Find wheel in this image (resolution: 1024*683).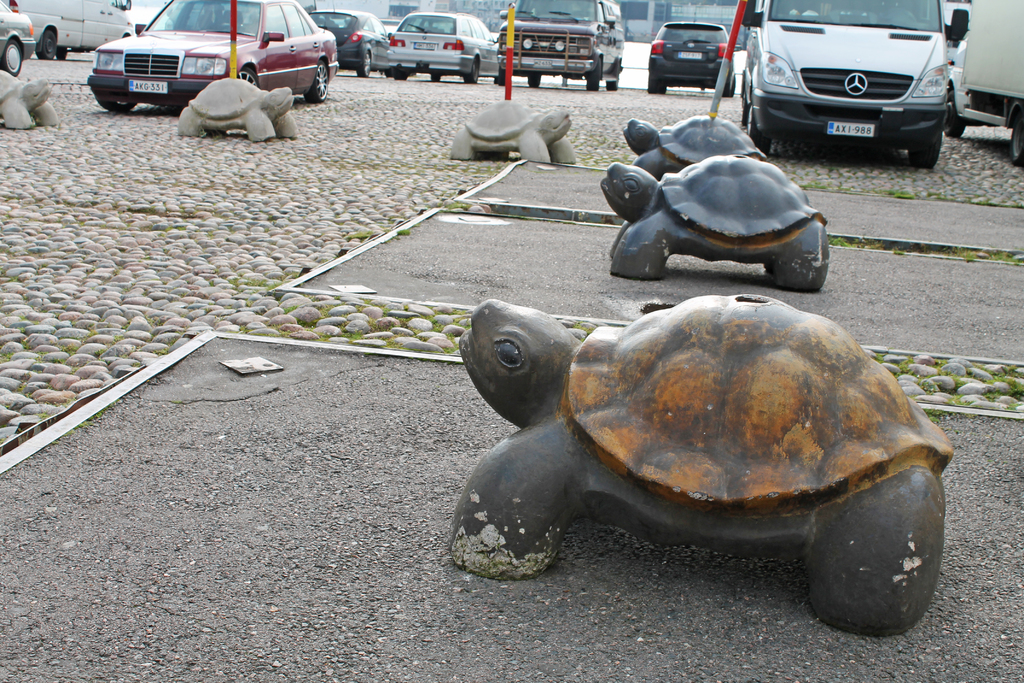
56 47 68 59.
